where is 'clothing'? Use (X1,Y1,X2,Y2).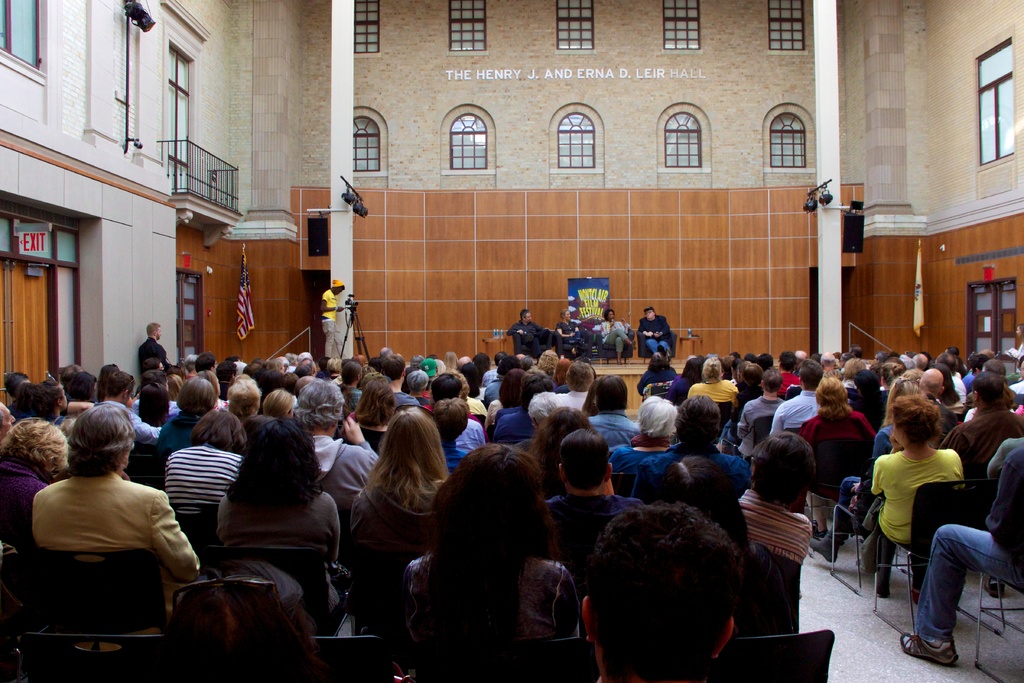
(553,319,584,350).
